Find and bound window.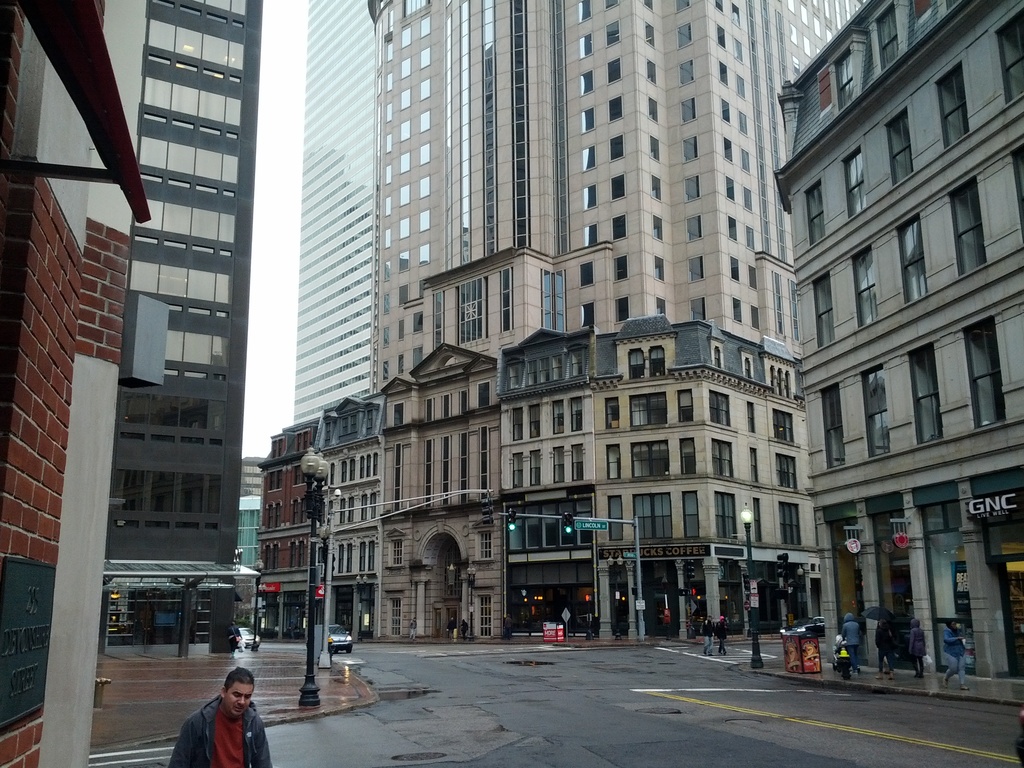
Bound: (574, 399, 579, 428).
